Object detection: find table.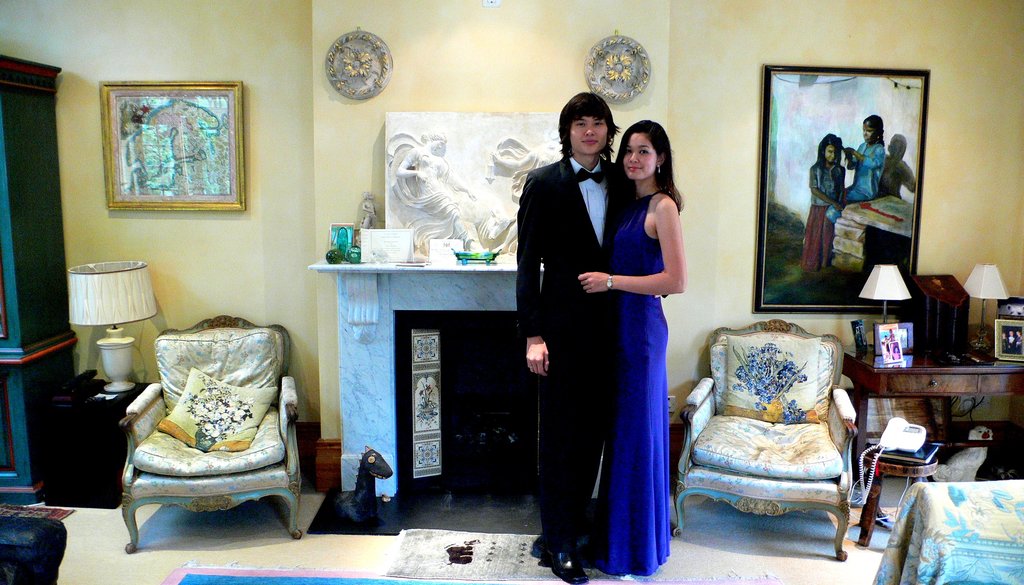
(851,351,1020,471).
